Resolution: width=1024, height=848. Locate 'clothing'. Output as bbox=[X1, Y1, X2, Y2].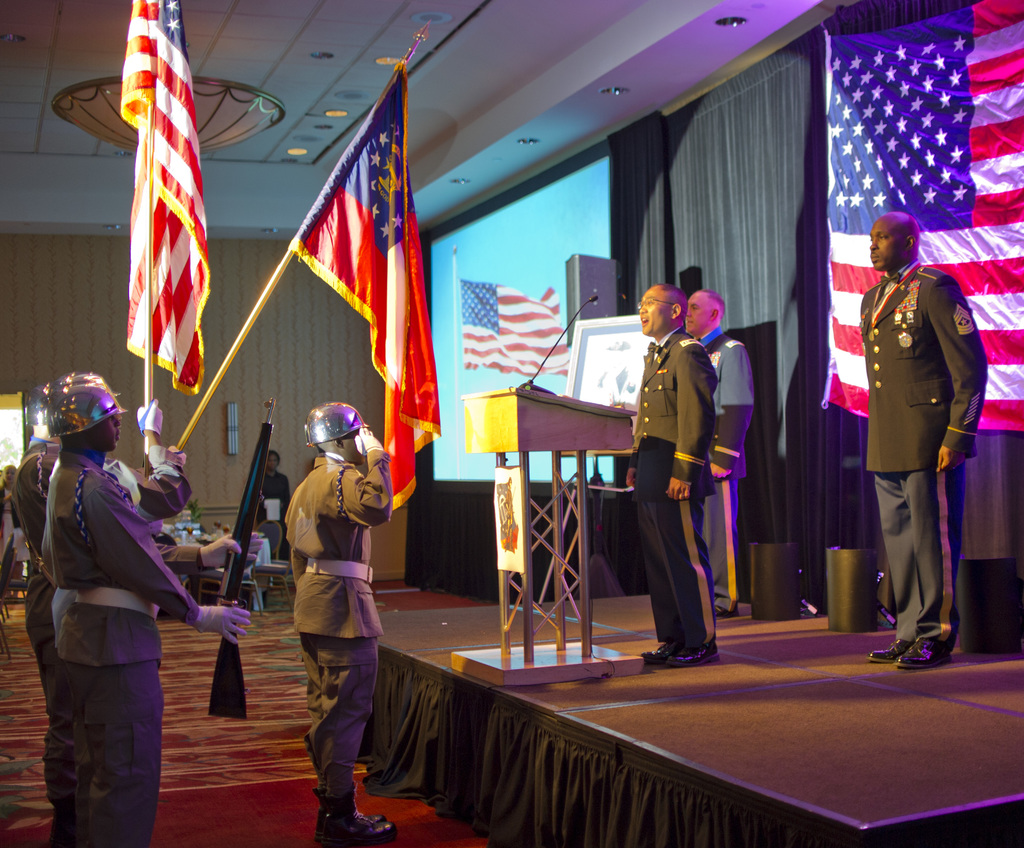
bbox=[698, 327, 755, 610].
